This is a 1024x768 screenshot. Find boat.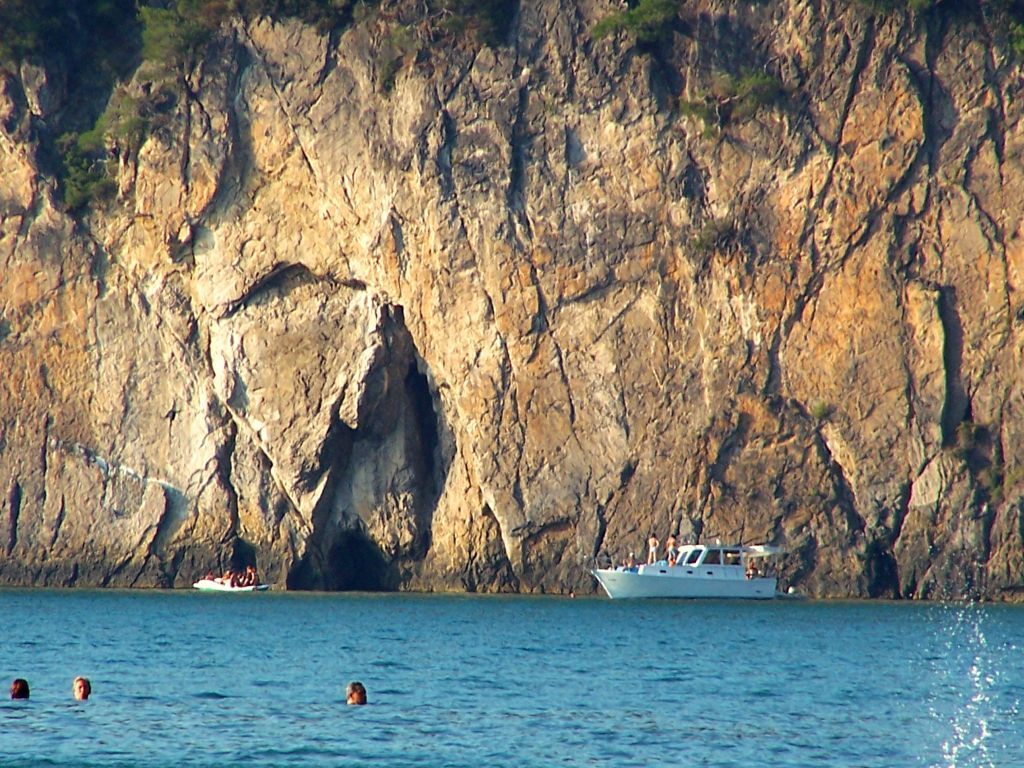
Bounding box: (588, 531, 778, 611).
